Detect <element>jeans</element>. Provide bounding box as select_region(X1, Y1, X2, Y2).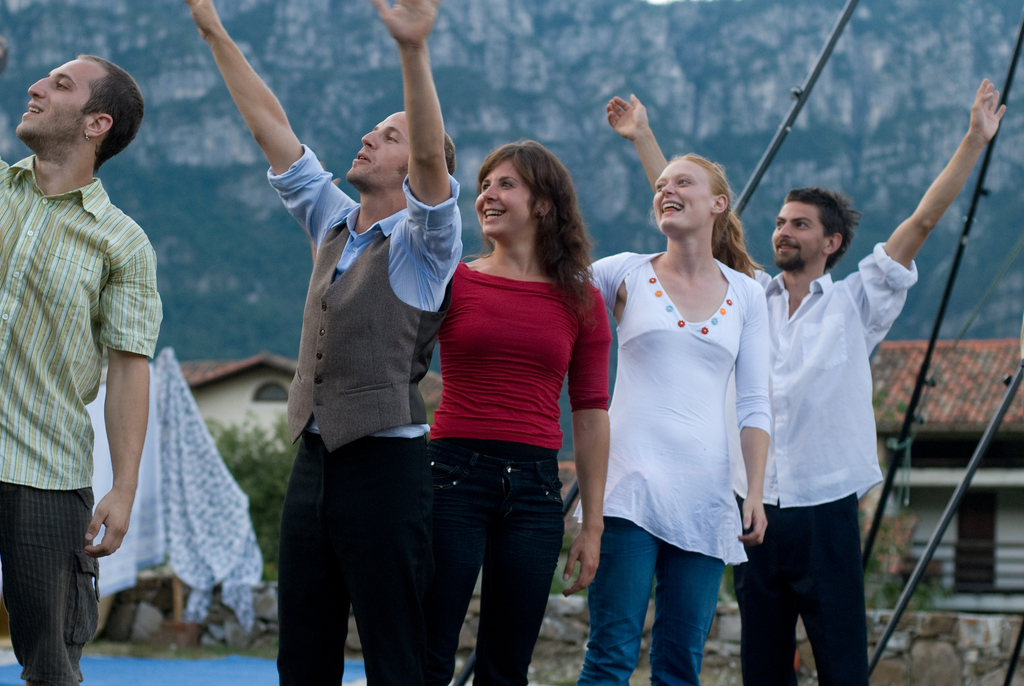
select_region(573, 519, 727, 685).
